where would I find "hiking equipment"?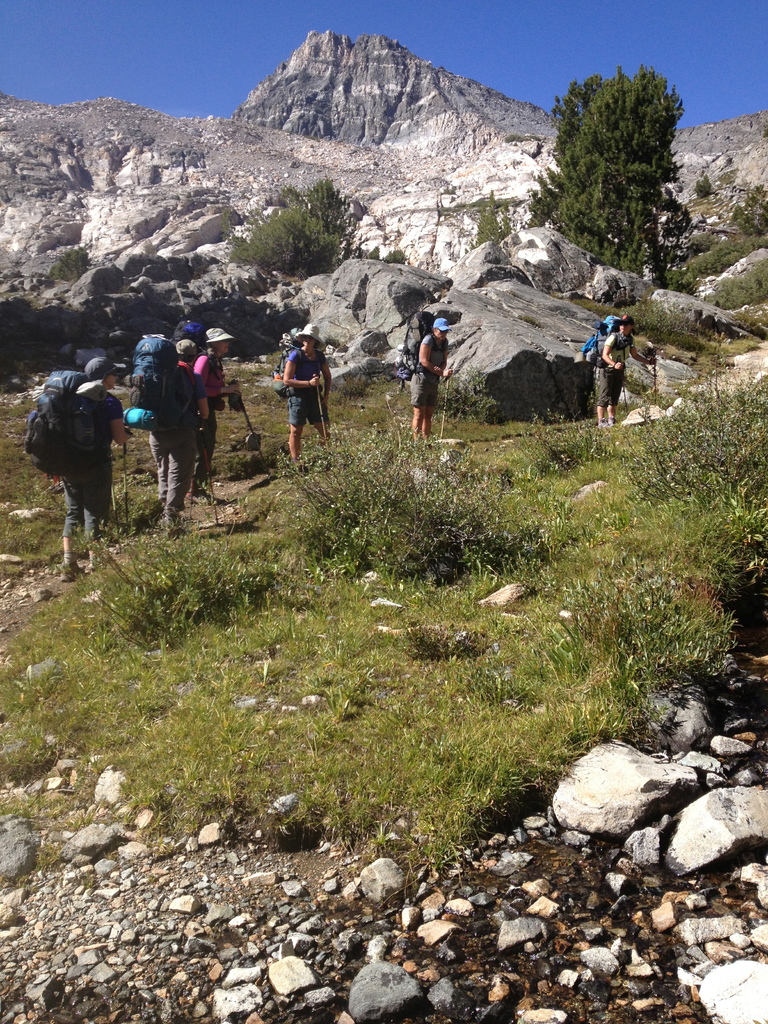
At bbox(394, 308, 436, 396).
